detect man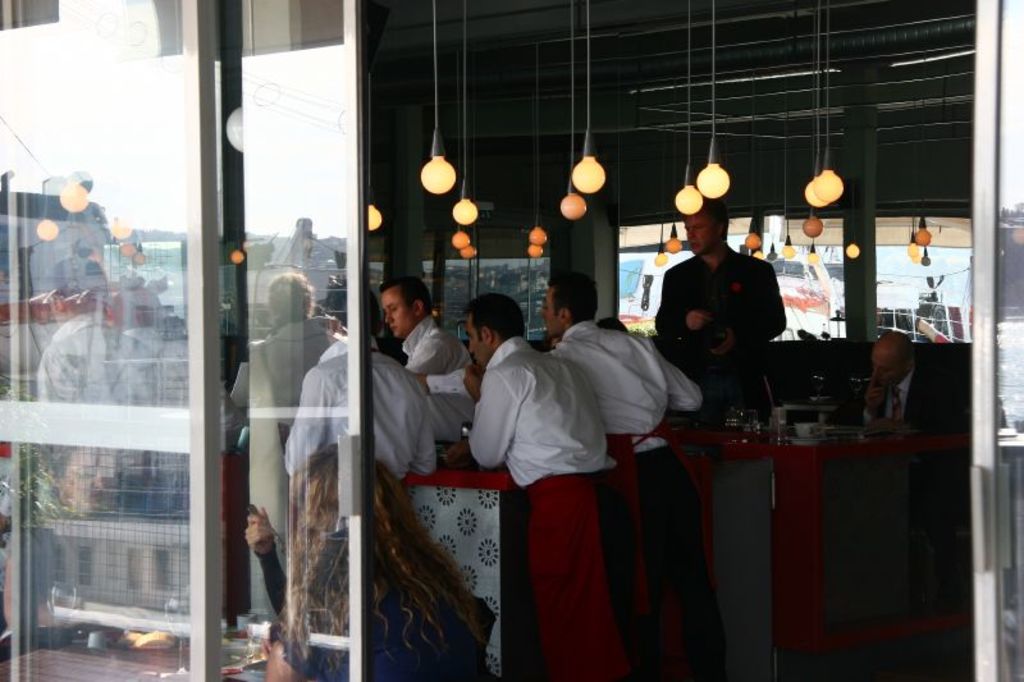
detection(535, 276, 723, 681)
